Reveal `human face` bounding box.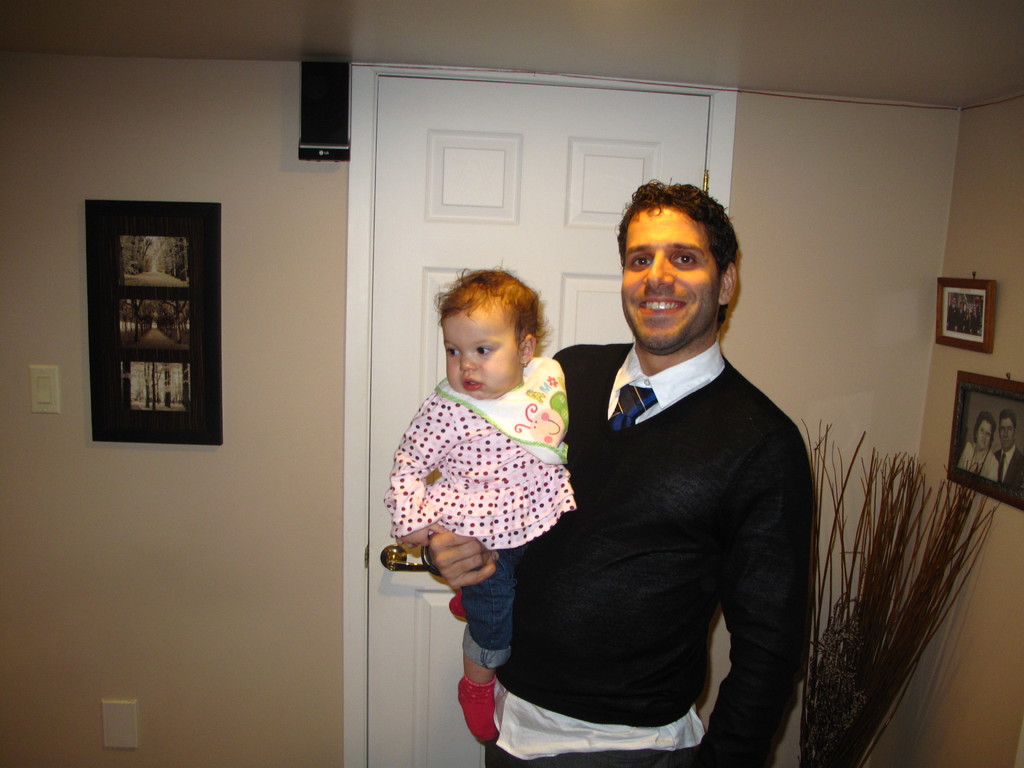
Revealed: (x1=444, y1=301, x2=520, y2=395).
